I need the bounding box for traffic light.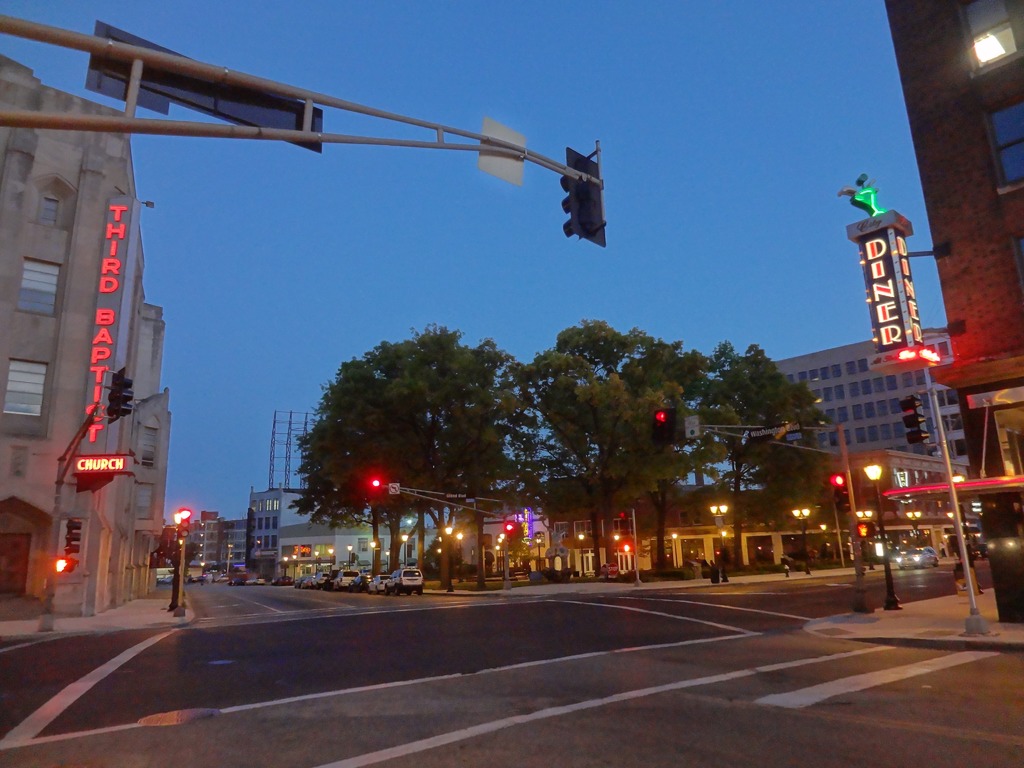
Here it is: select_region(897, 393, 930, 444).
